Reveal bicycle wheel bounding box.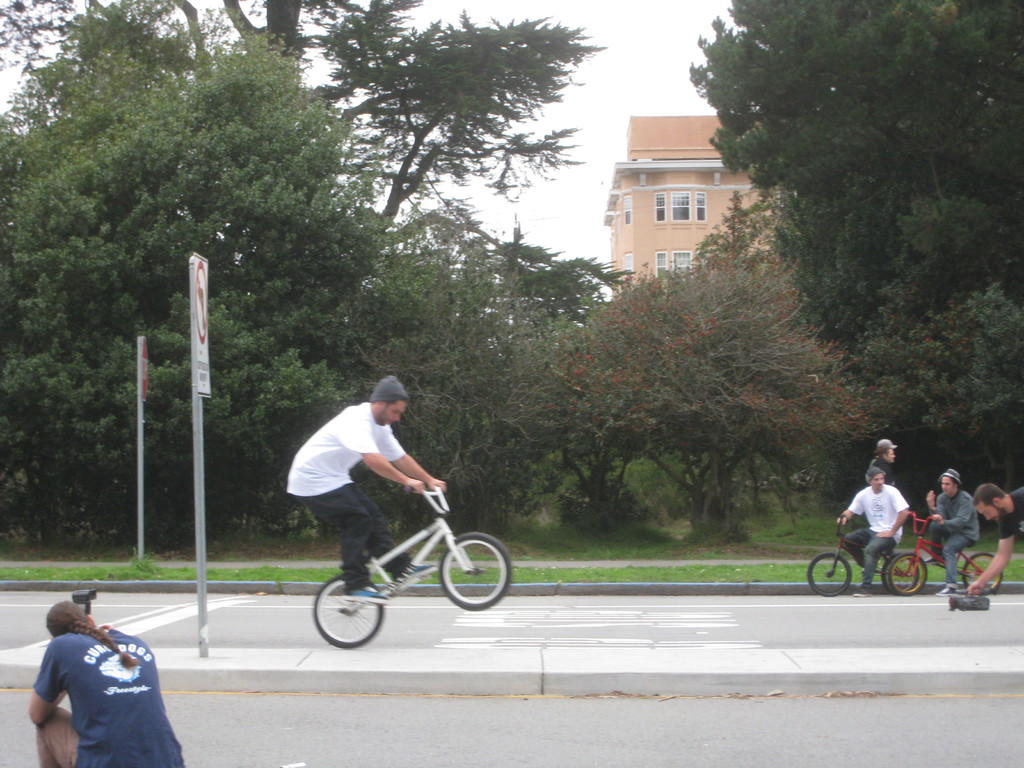
Revealed: bbox(305, 575, 383, 649).
